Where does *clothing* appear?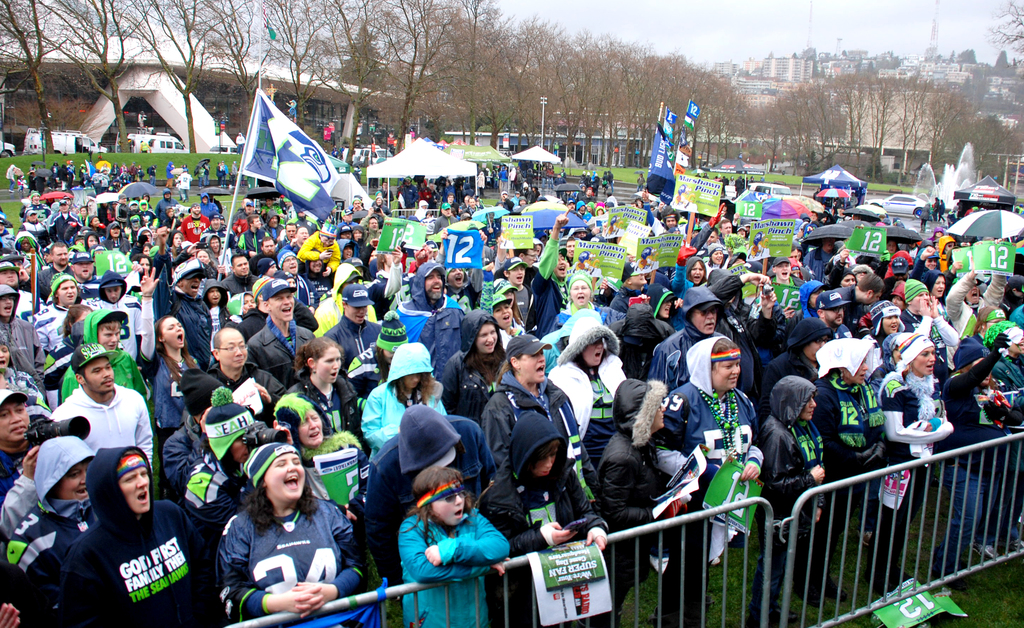
Appears at [left=60, top=465, right=196, bottom=621].
